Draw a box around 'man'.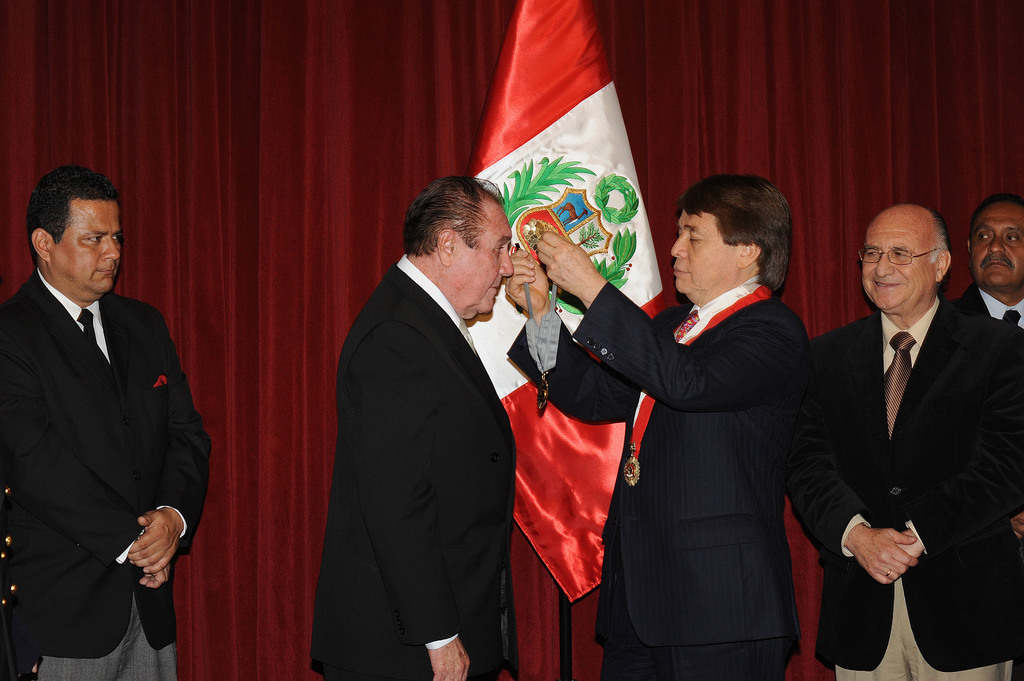
(504, 171, 810, 680).
